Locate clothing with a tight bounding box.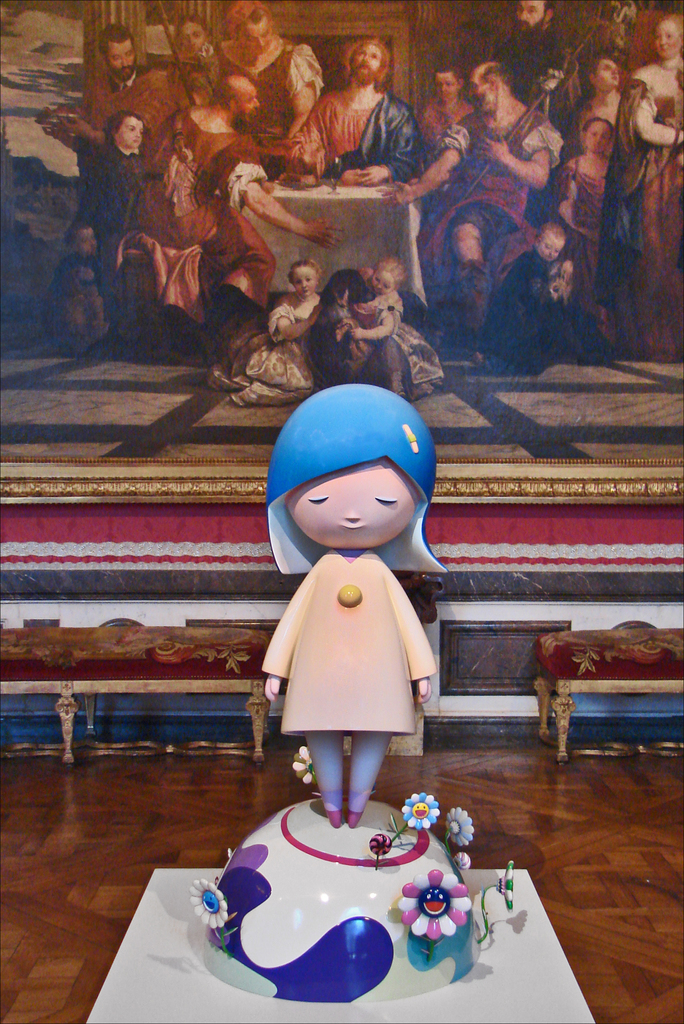
615/63/683/369.
